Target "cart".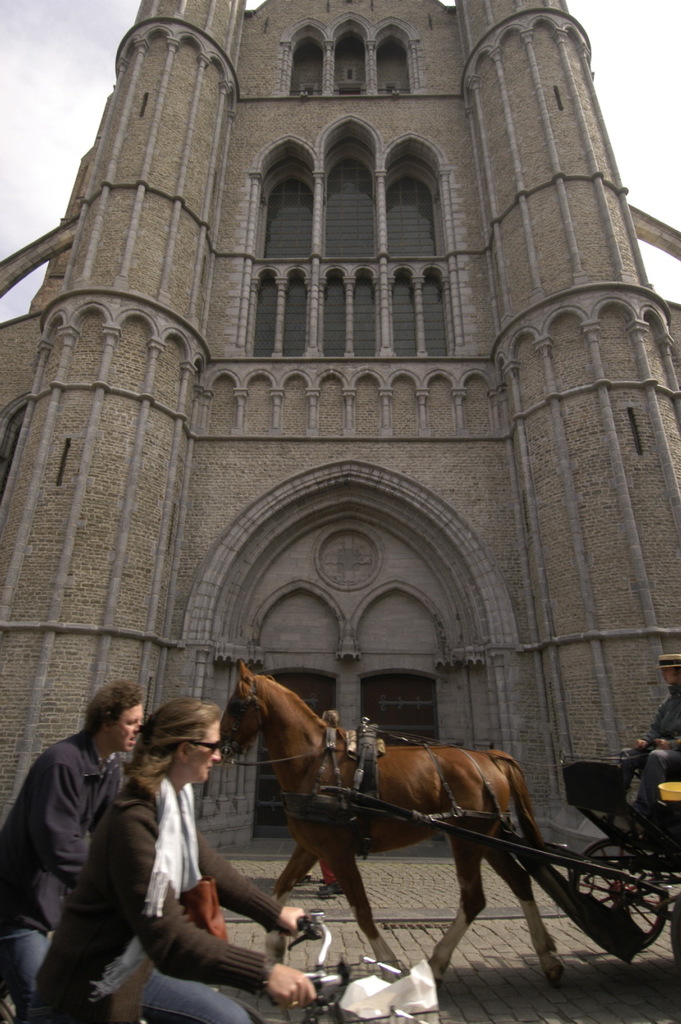
Target region: bbox=(315, 750, 680, 979).
